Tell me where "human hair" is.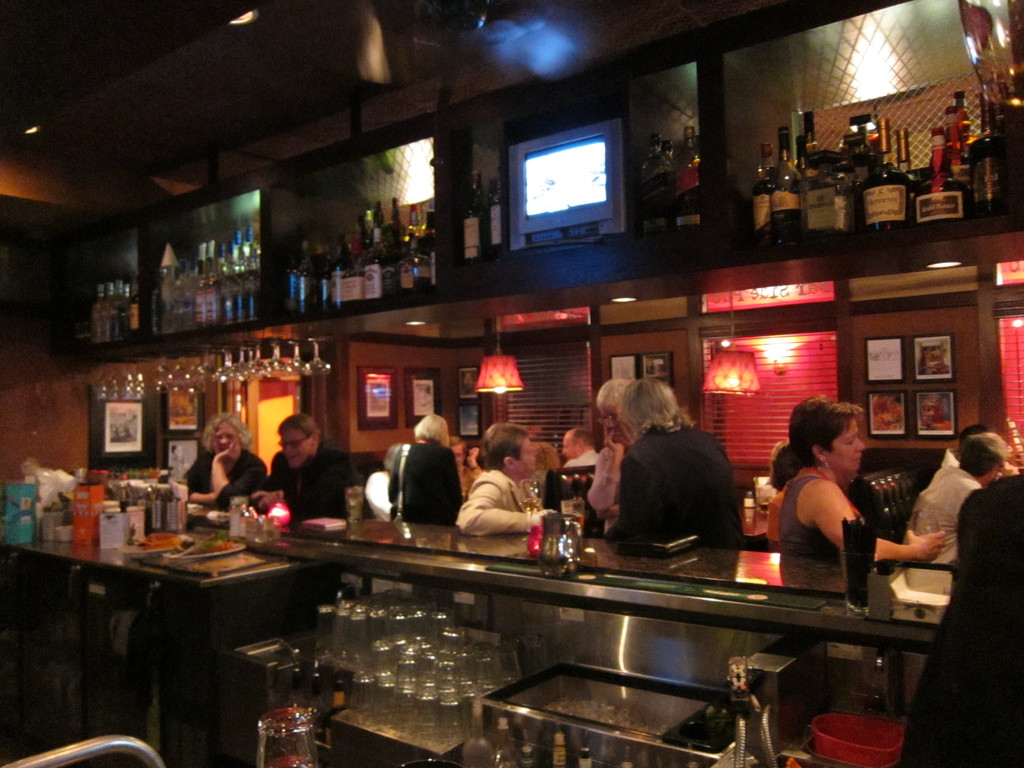
"human hair" is at [410, 414, 449, 446].
